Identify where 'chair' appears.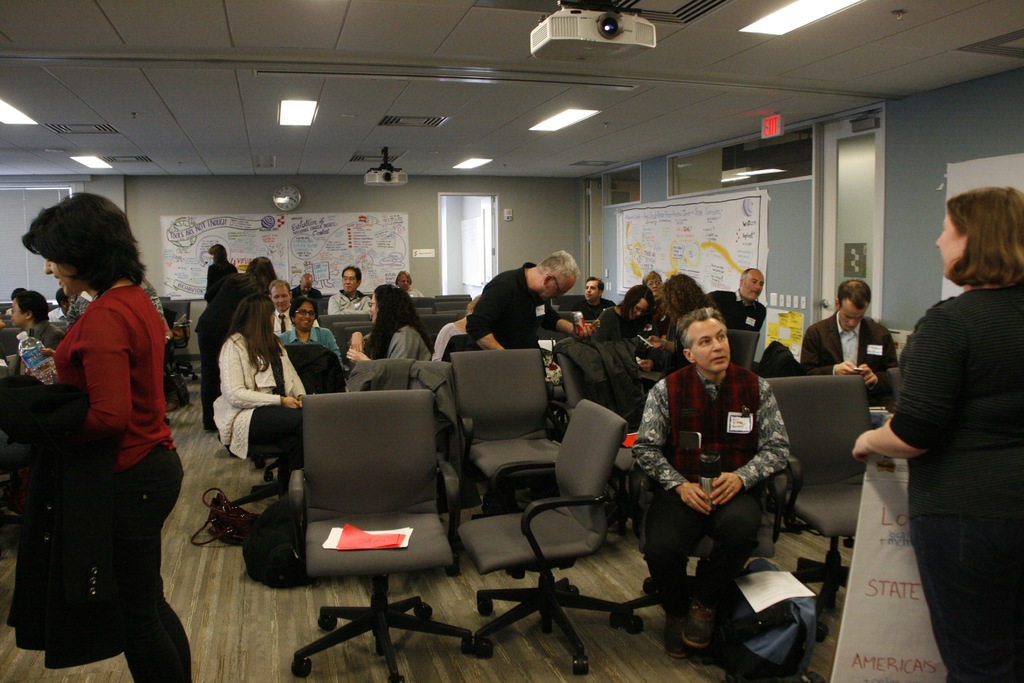
Appears at box(453, 347, 584, 512).
